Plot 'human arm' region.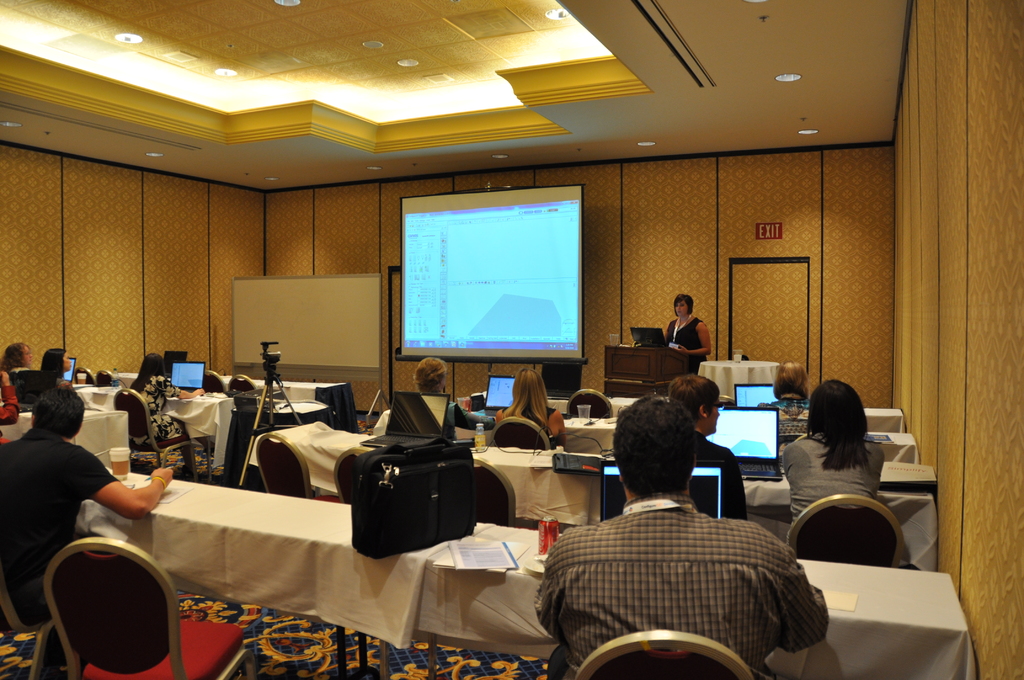
Plotted at select_region(870, 445, 888, 487).
